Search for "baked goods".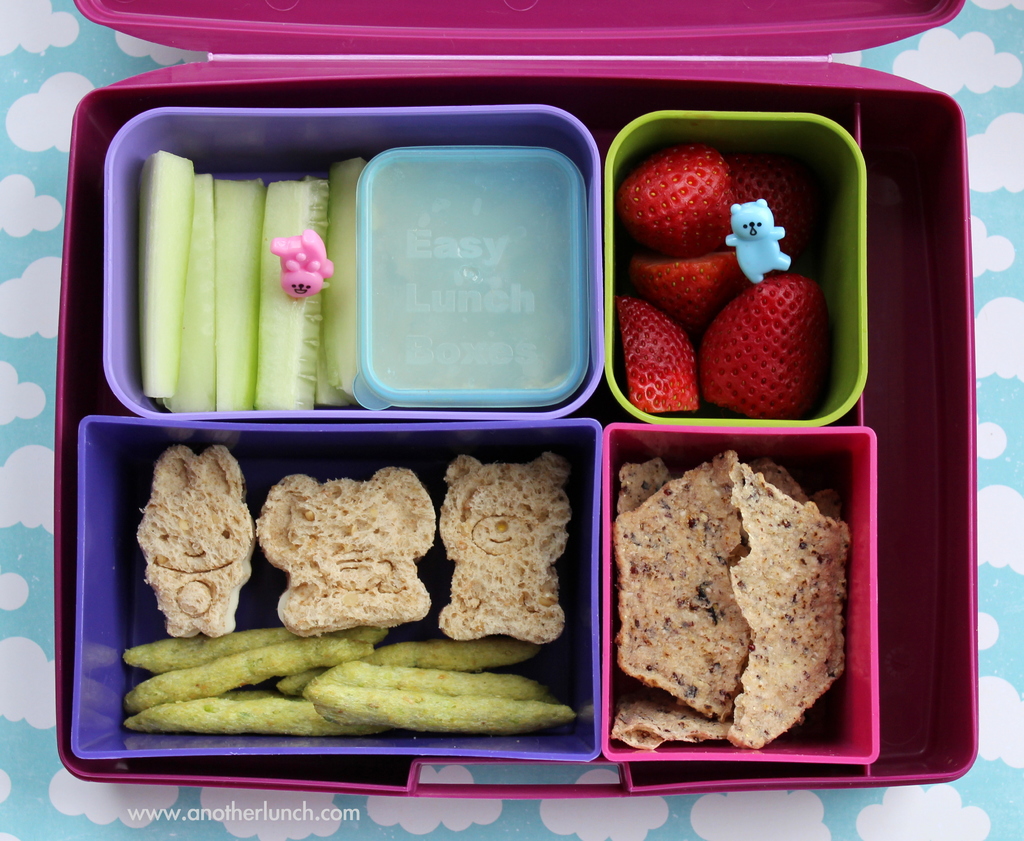
Found at bbox=(433, 451, 570, 646).
